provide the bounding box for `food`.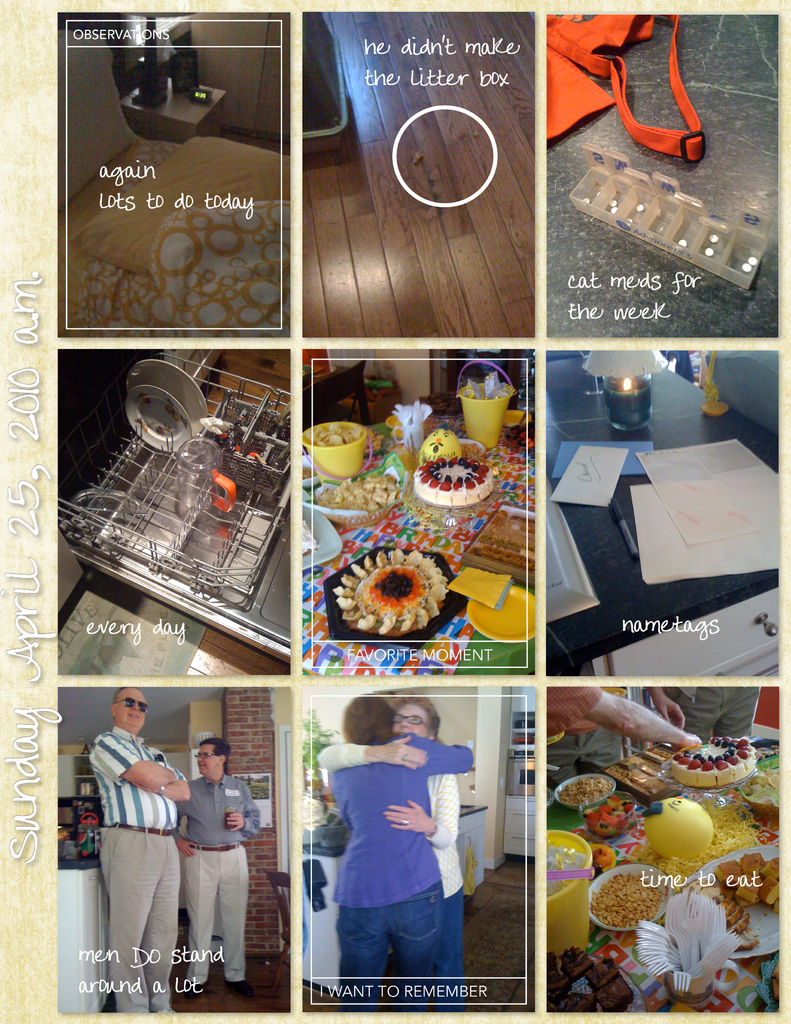
<box>460,440,479,459</box>.
